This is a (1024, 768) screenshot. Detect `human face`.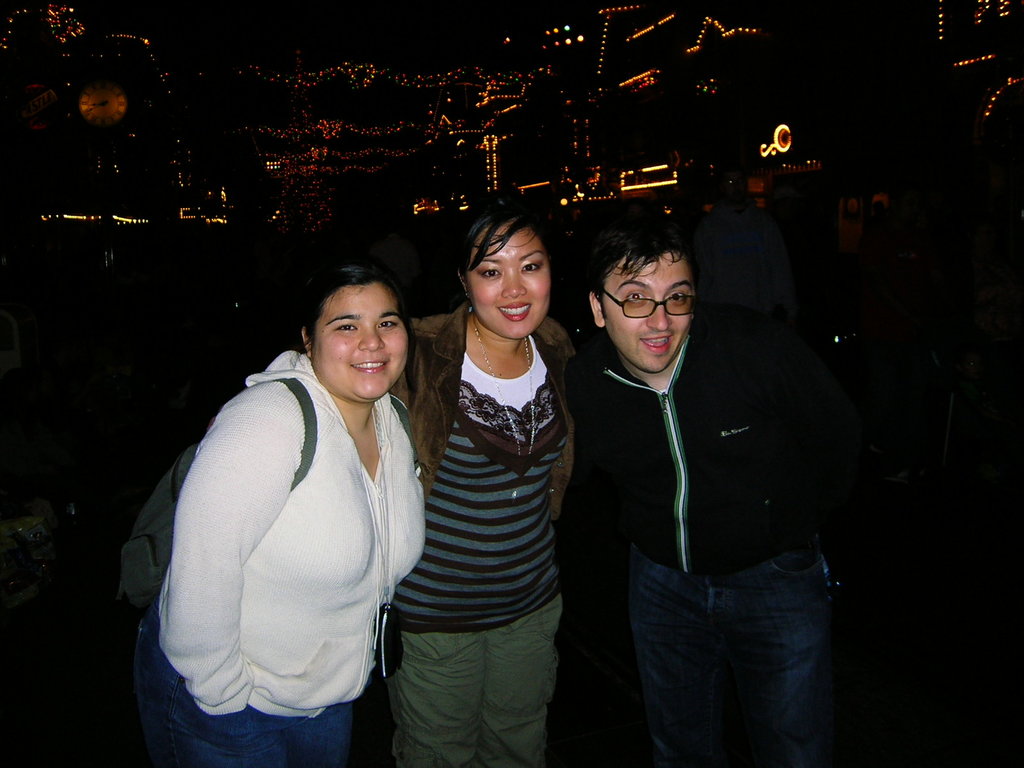
[723, 169, 748, 201].
